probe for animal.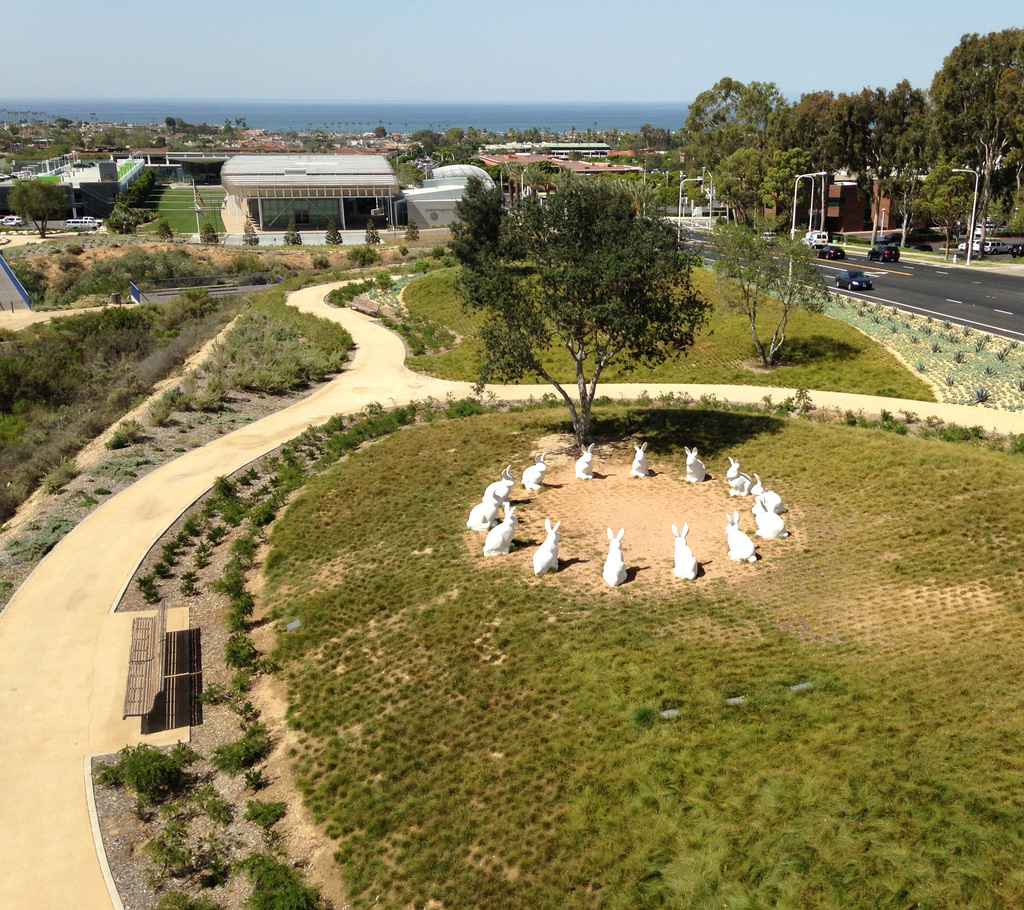
Probe result: 519:454:547:490.
